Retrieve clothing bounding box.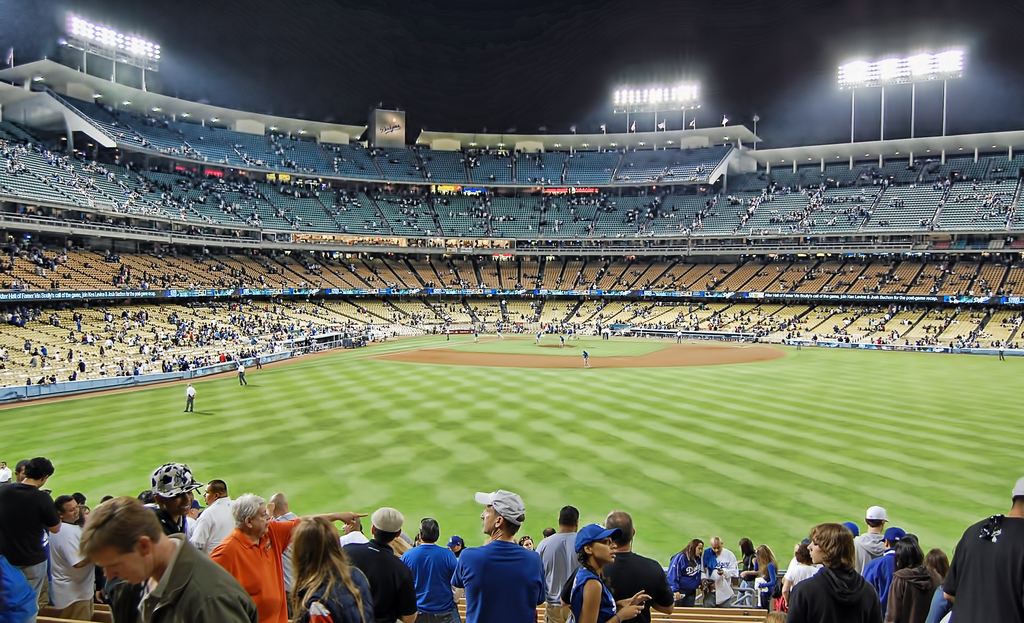
Bounding box: {"x1": 675, "y1": 553, "x2": 700, "y2": 606}.
